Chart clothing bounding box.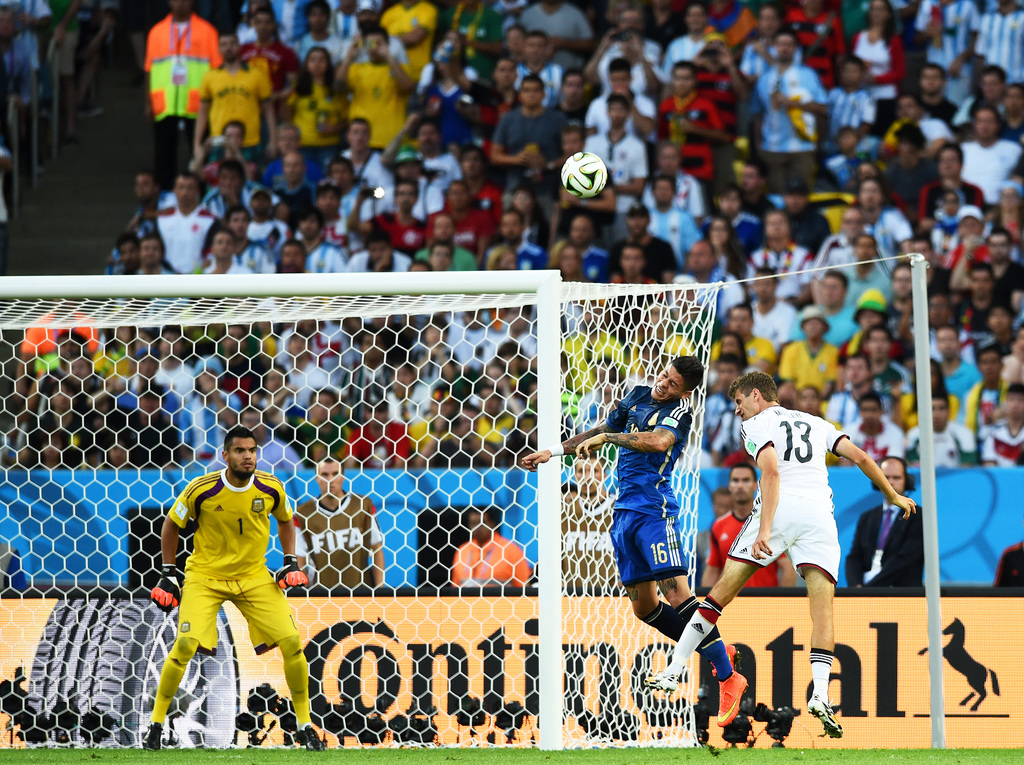
Charted: bbox=(701, 389, 753, 455).
